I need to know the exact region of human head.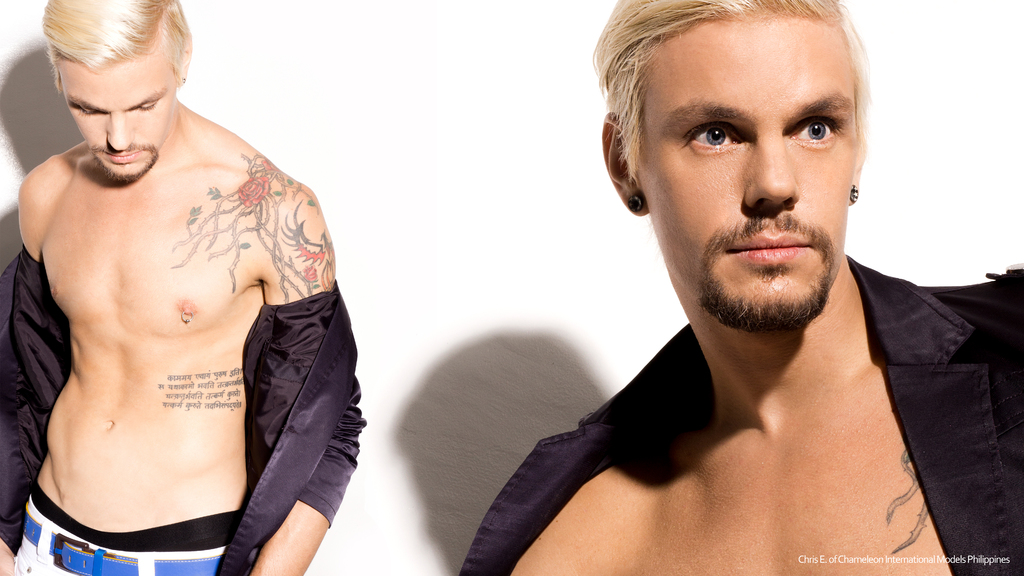
Region: [618,0,880,292].
